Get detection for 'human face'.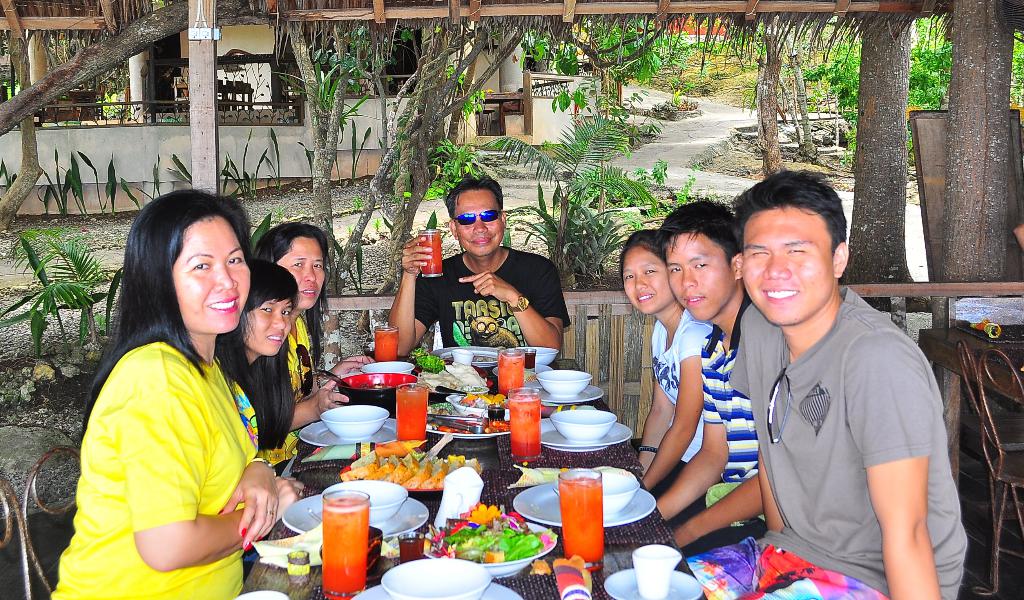
Detection: region(273, 237, 325, 310).
